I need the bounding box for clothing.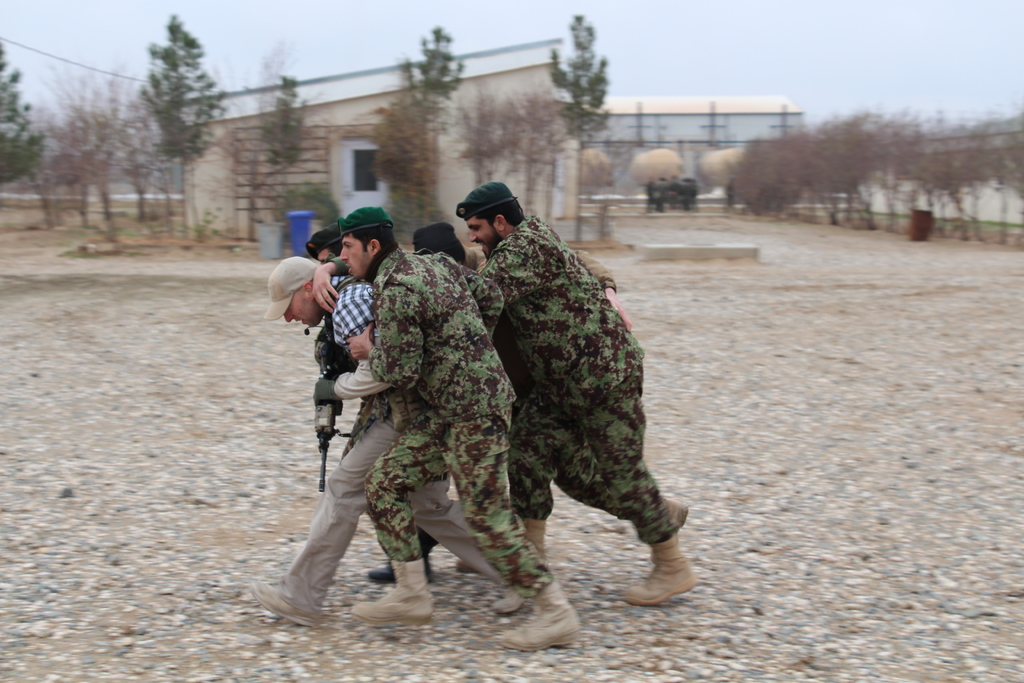
Here it is: region(316, 308, 351, 488).
